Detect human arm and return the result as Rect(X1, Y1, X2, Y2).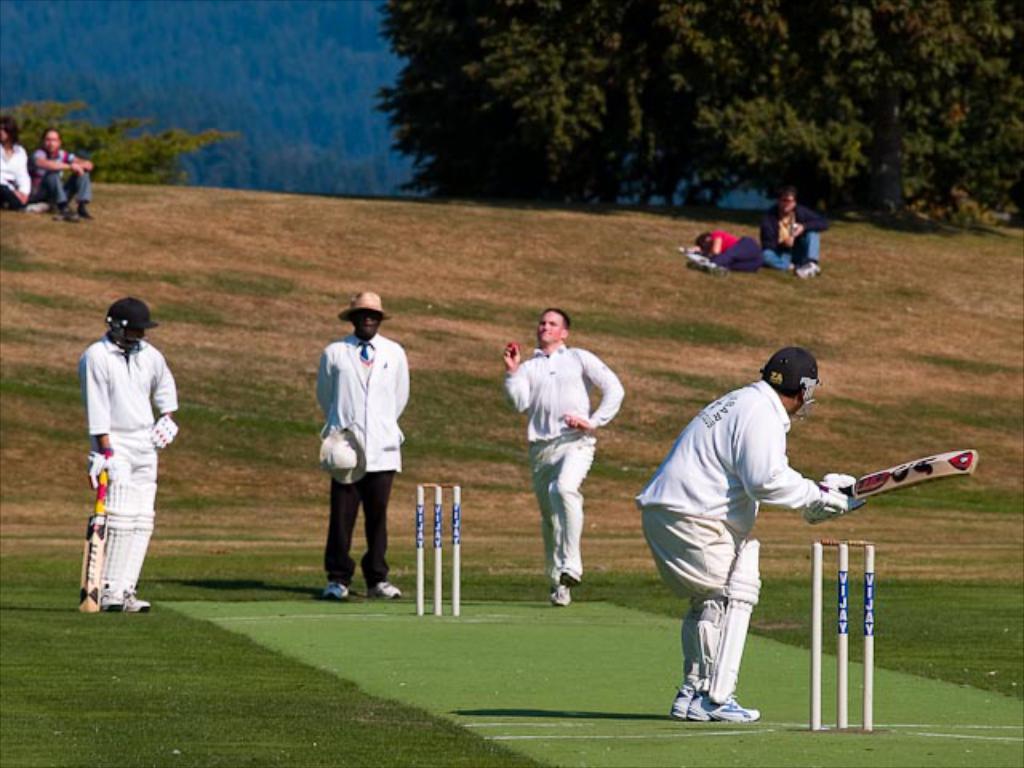
Rect(555, 344, 627, 430).
